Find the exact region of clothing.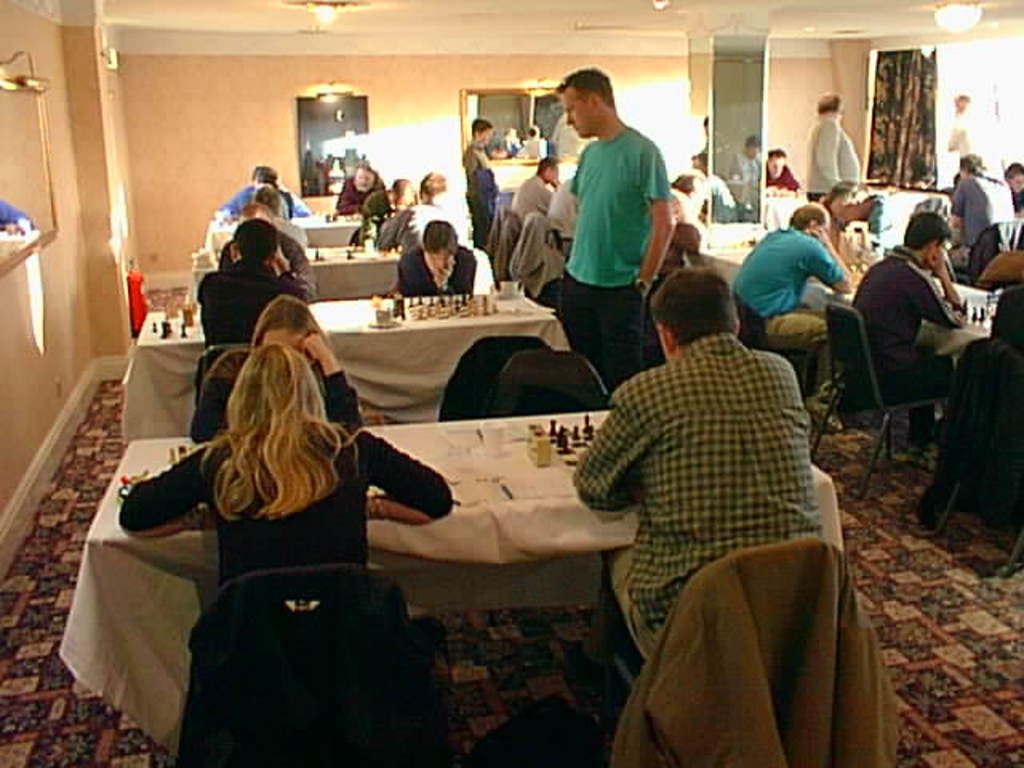
Exact region: x1=174, y1=565, x2=443, y2=766.
